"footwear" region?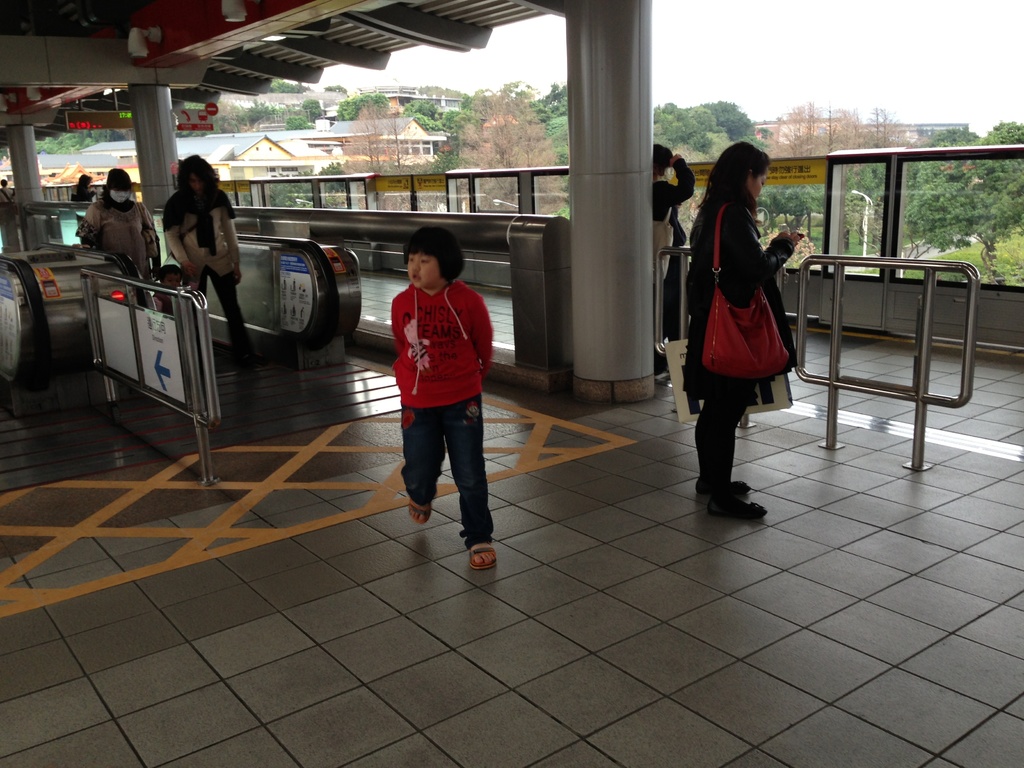
box(408, 500, 432, 526)
